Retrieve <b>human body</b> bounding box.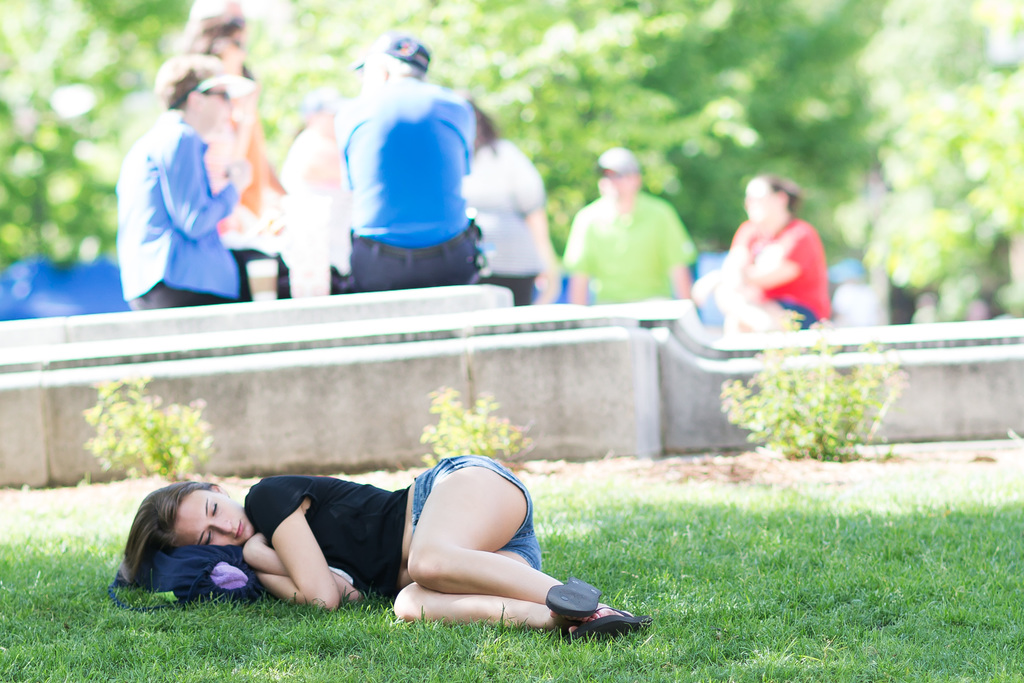
Bounding box: (x1=202, y1=17, x2=285, y2=293).
